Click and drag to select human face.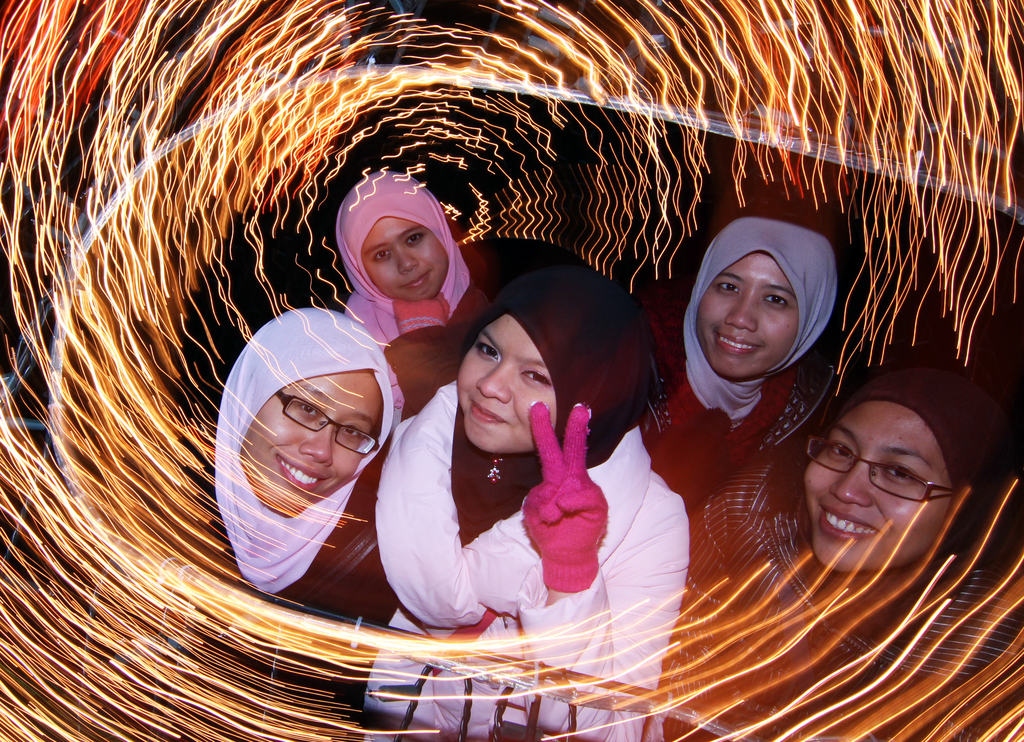
Selection: 692, 254, 799, 379.
